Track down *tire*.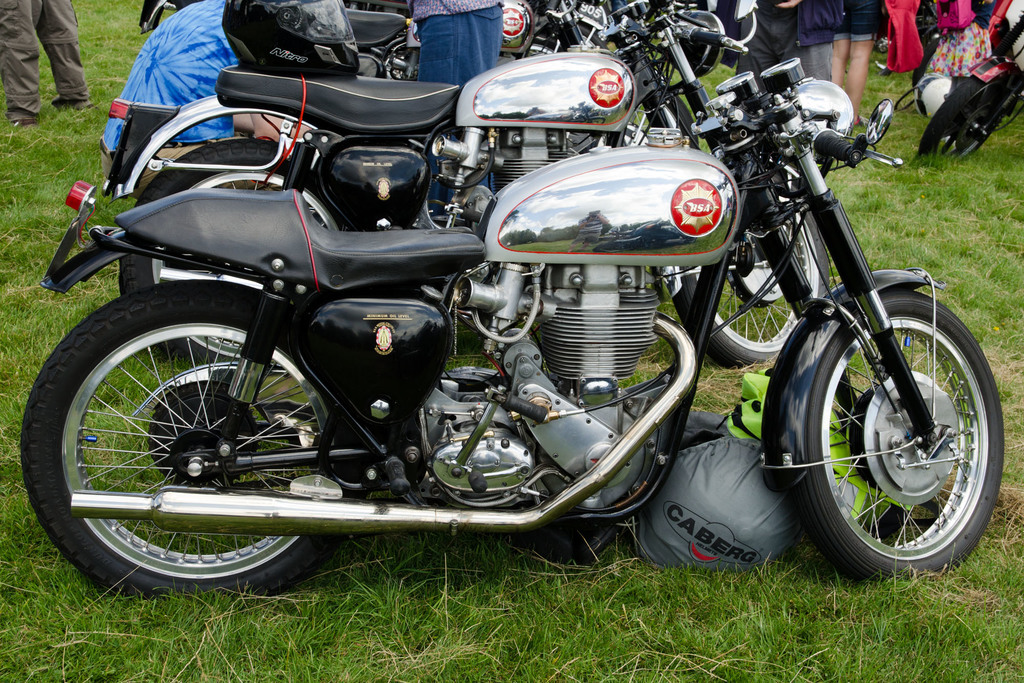
Tracked to (left=20, top=282, right=362, bottom=598).
